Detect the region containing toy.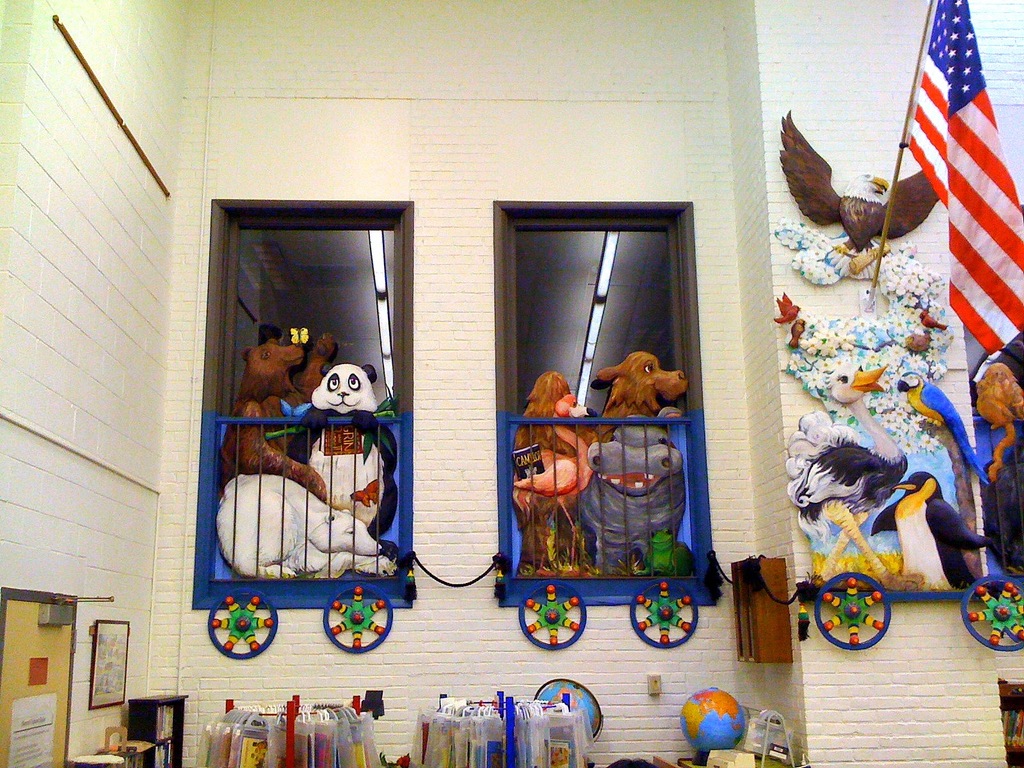
BBox(220, 477, 393, 596).
